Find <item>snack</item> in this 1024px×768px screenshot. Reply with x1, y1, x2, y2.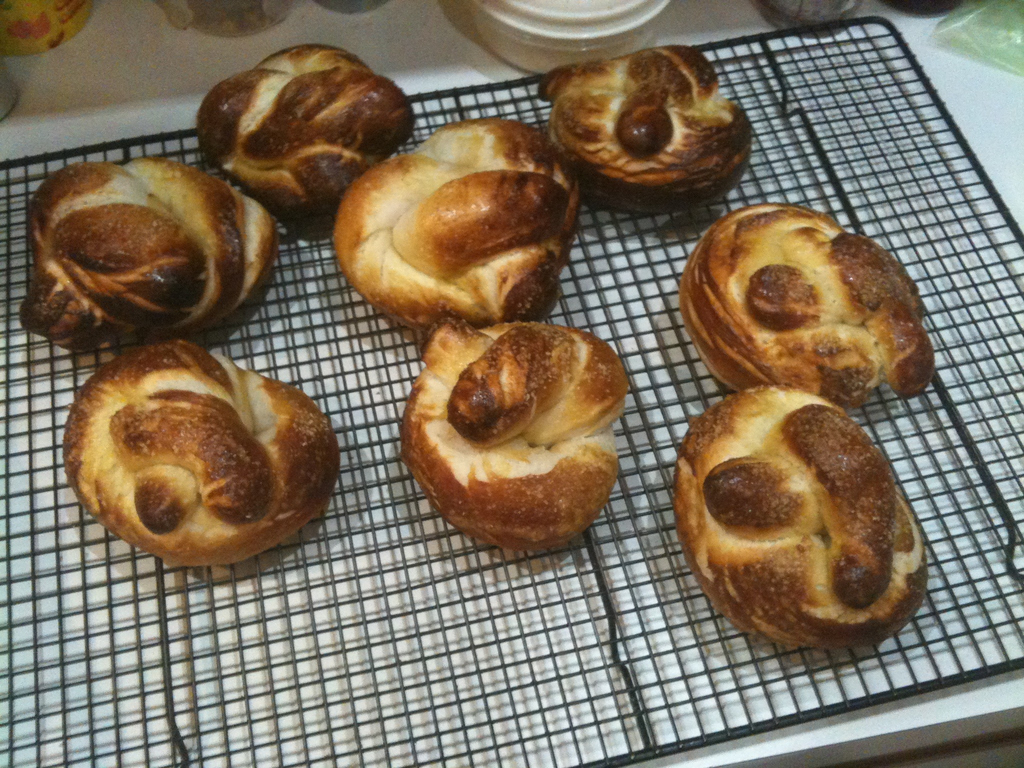
199, 39, 416, 240.
